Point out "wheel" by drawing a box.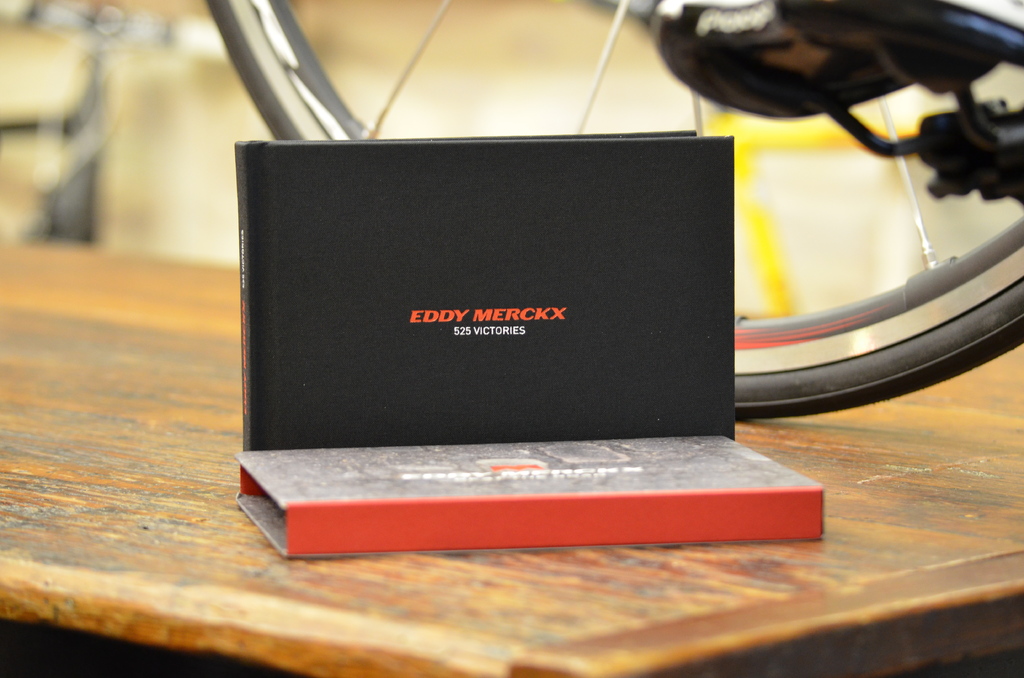
198/0/1023/417.
